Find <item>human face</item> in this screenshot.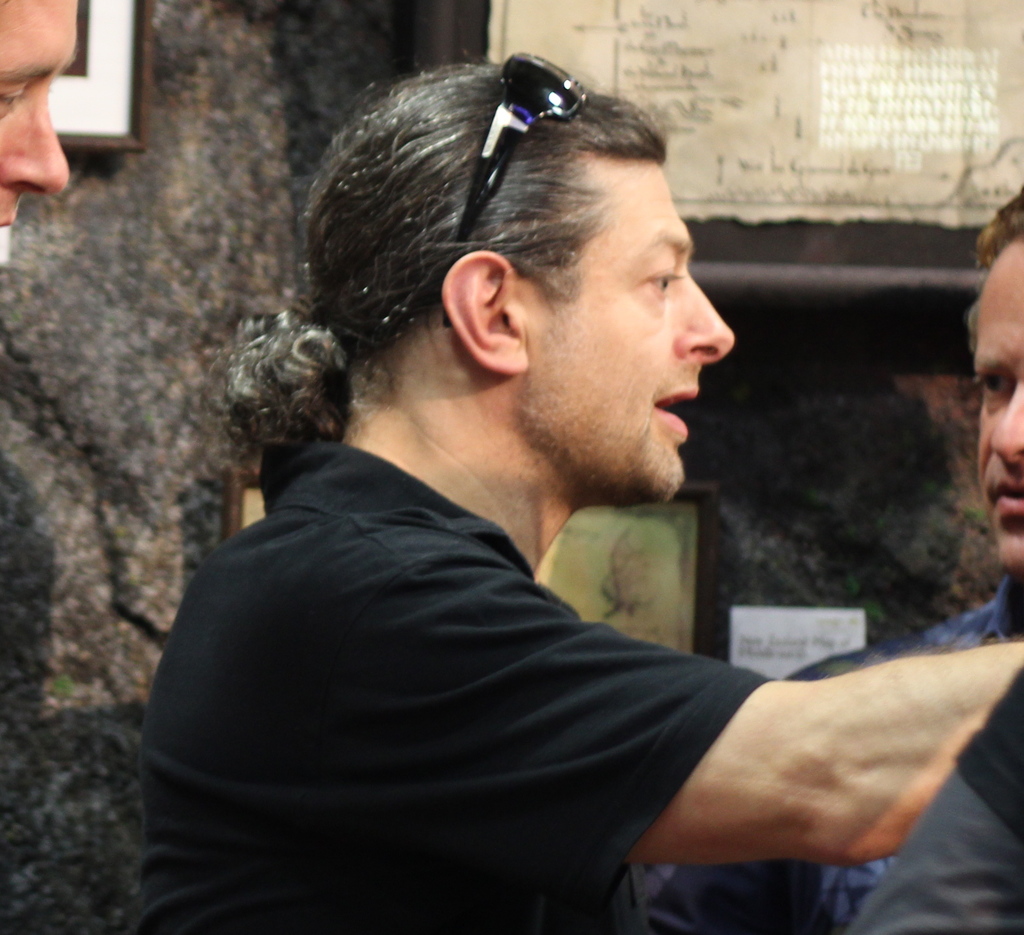
The bounding box for <item>human face</item> is detection(973, 242, 1023, 570).
